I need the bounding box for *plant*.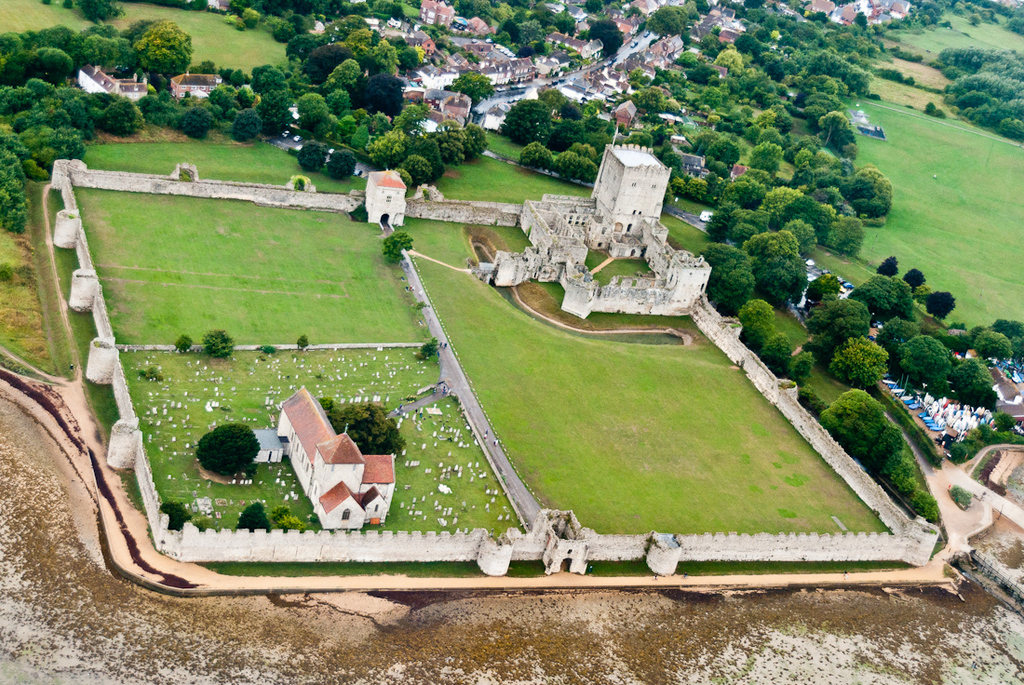
Here it is: select_region(207, 325, 238, 365).
